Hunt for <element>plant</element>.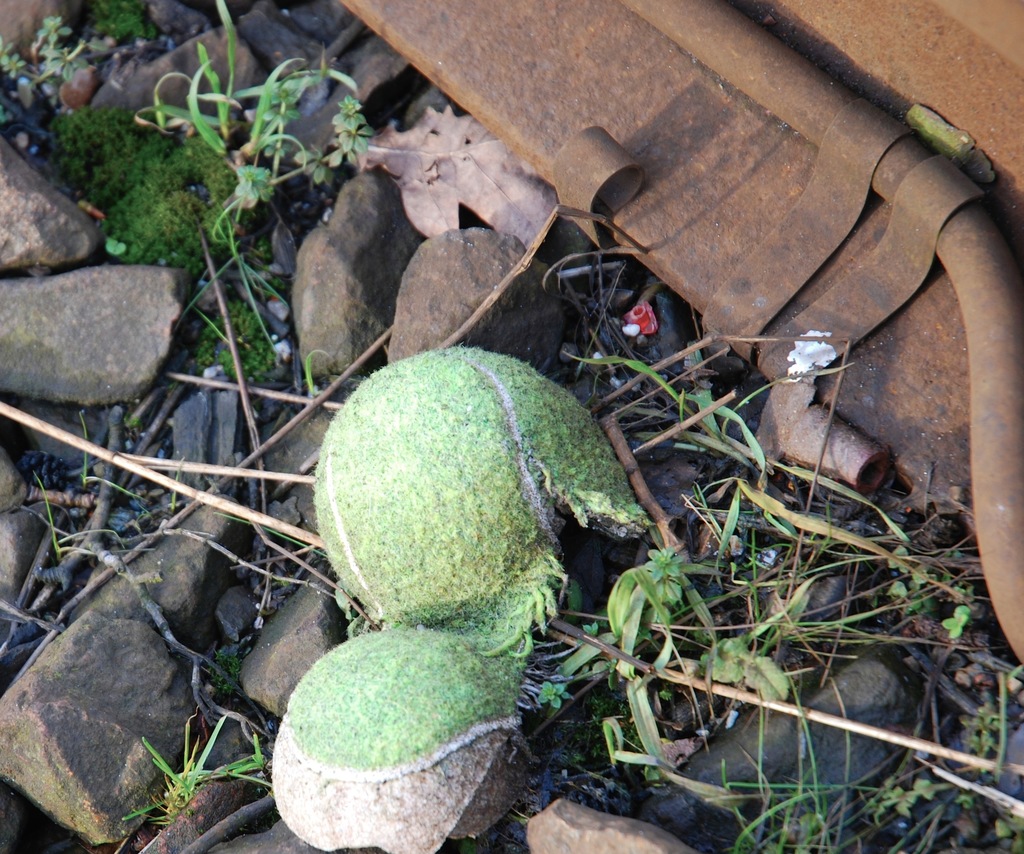
Hunted down at [167,459,183,513].
